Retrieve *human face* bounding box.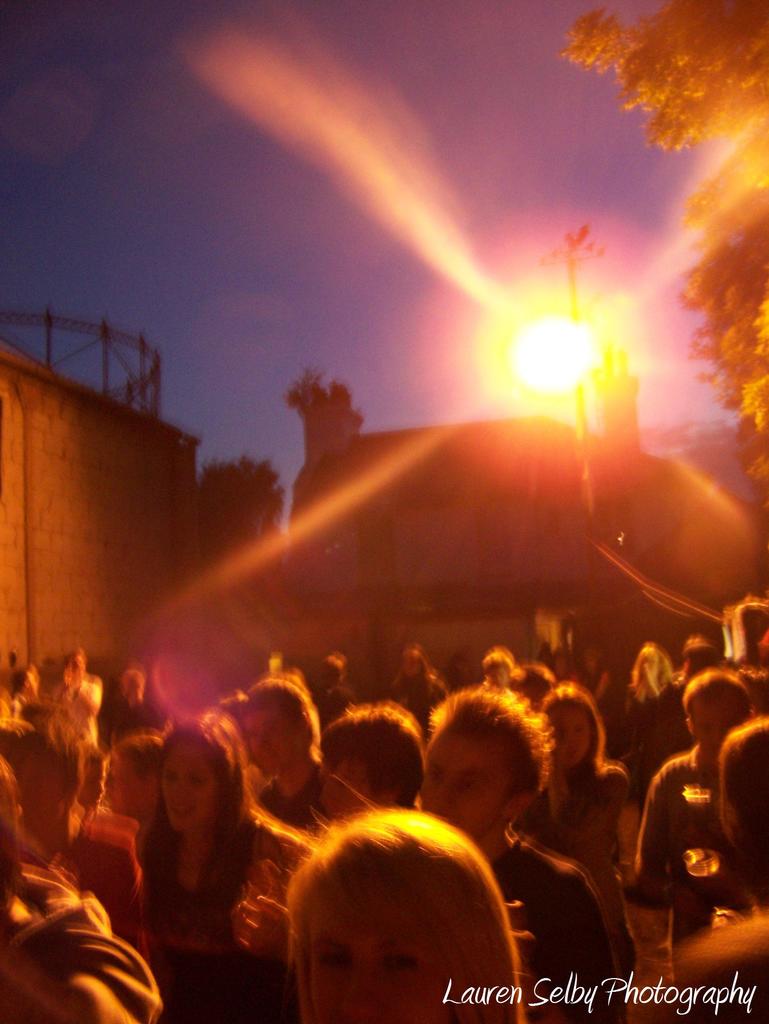
Bounding box: l=311, t=892, r=449, b=1023.
